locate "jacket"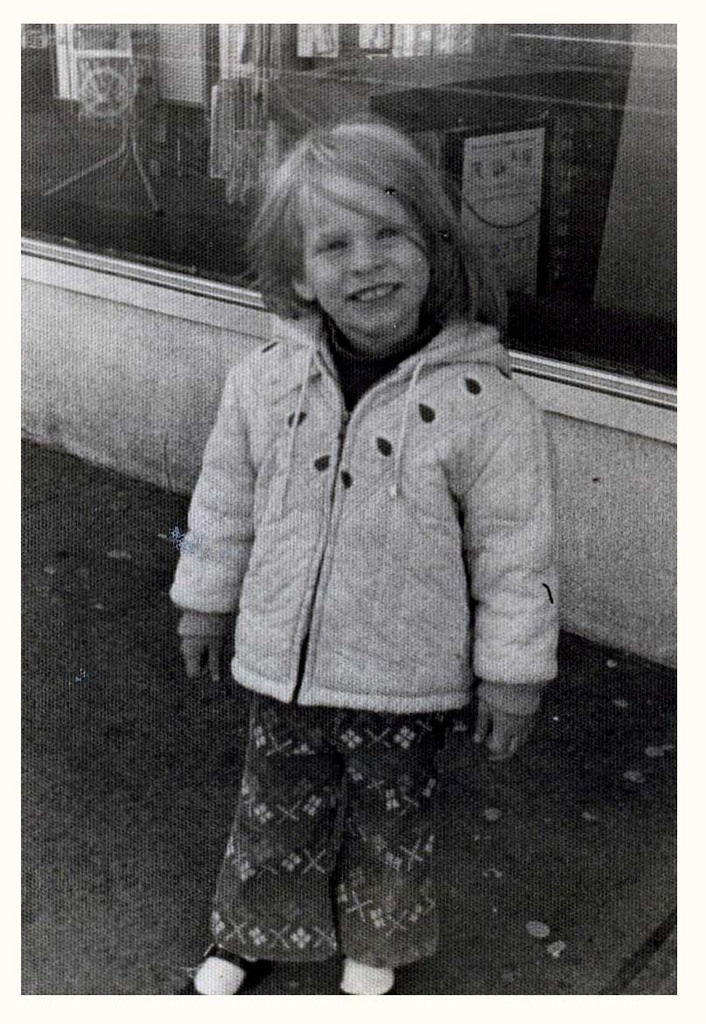
l=160, t=190, r=571, b=720
